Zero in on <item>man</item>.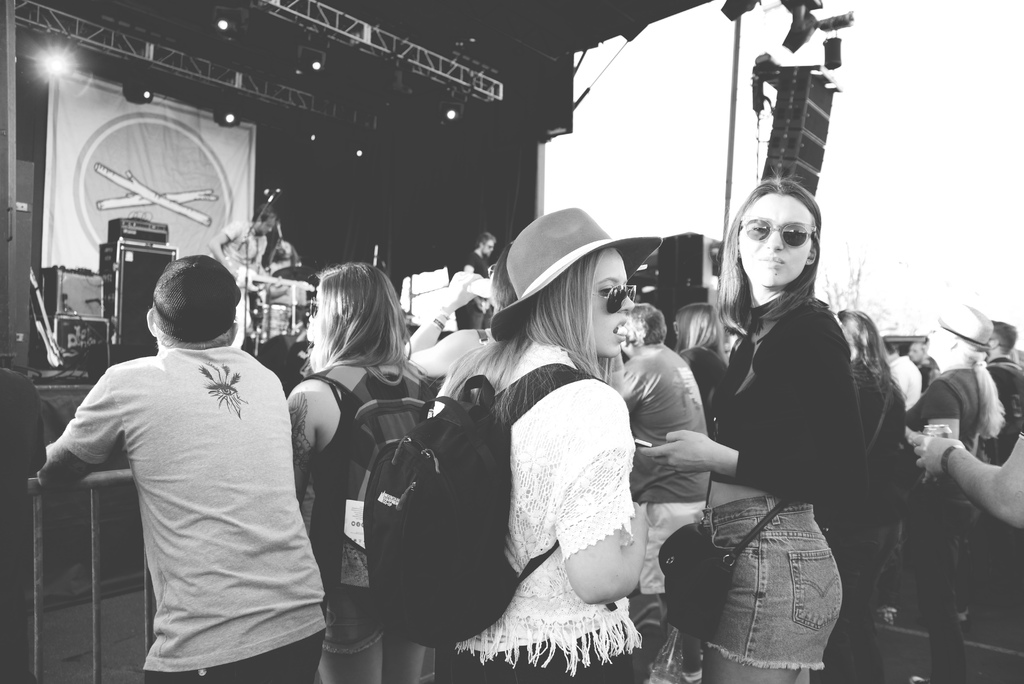
Zeroed in: [40,234,332,661].
